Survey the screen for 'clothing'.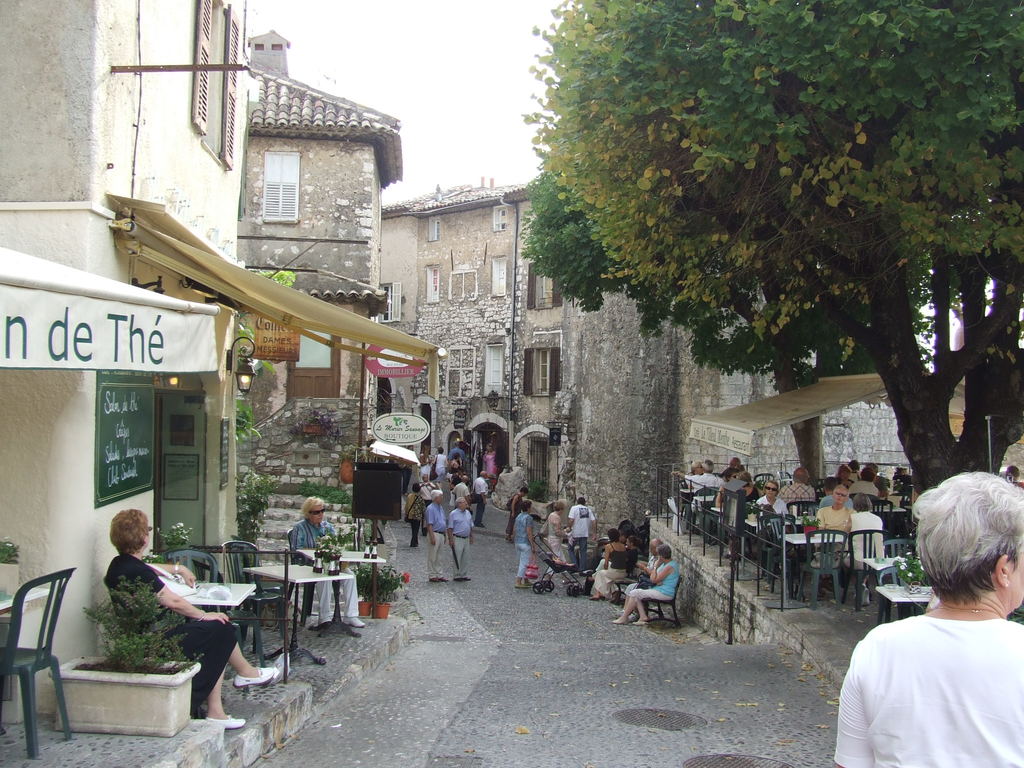
Survey found: select_region(408, 494, 422, 547).
